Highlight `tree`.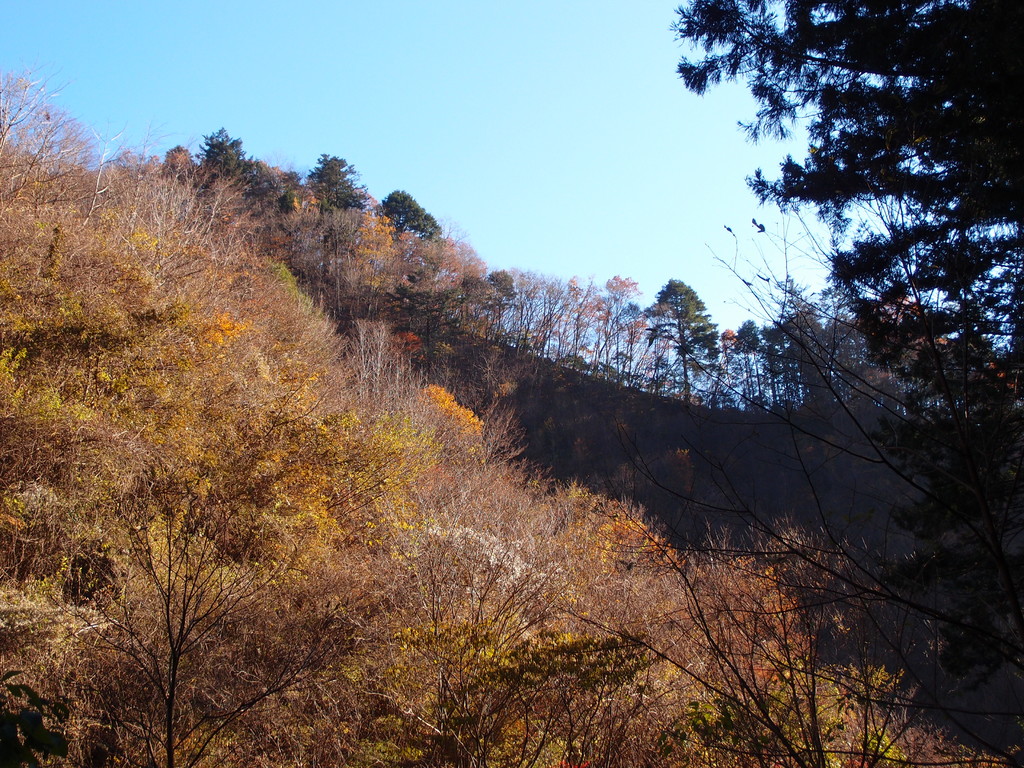
Highlighted region: {"left": 644, "top": 268, "right": 730, "bottom": 409}.
